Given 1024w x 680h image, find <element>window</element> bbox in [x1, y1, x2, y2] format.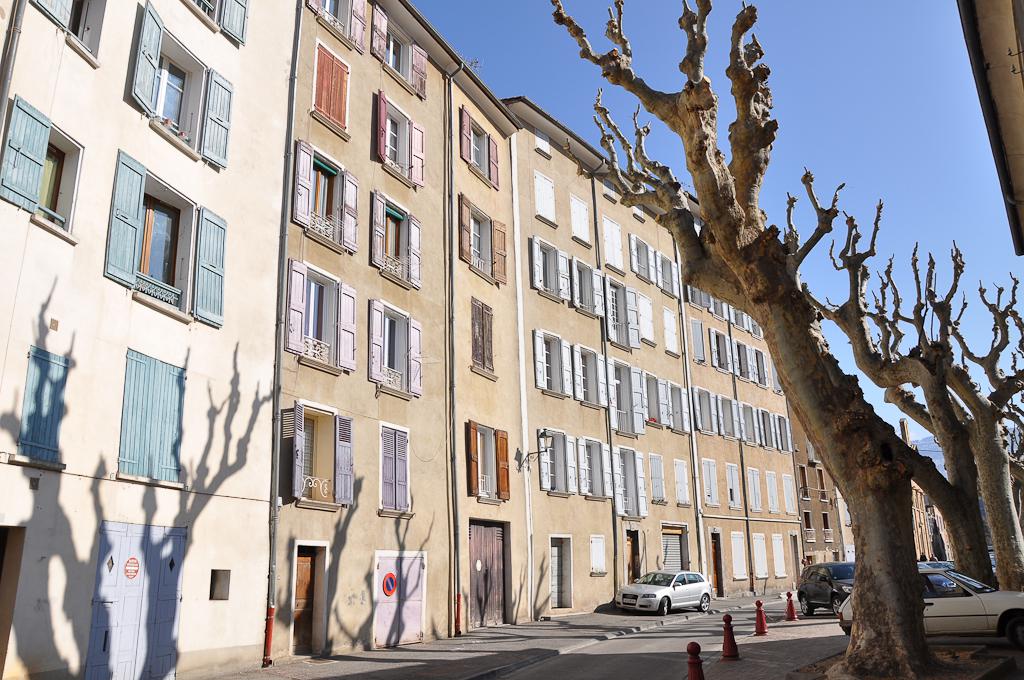
[464, 104, 498, 184].
